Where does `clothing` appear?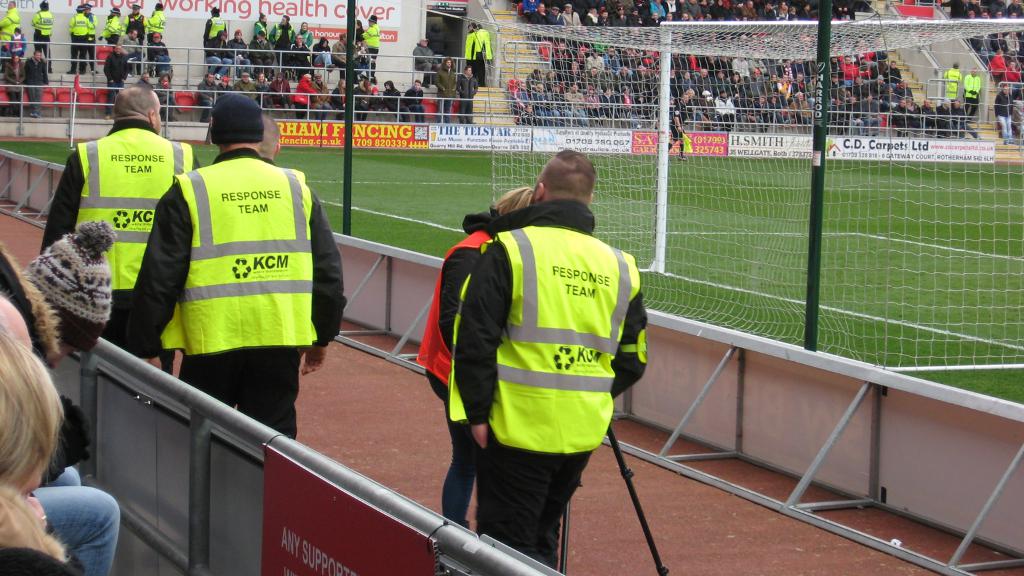
Appears at left=219, top=80, right=227, bottom=87.
